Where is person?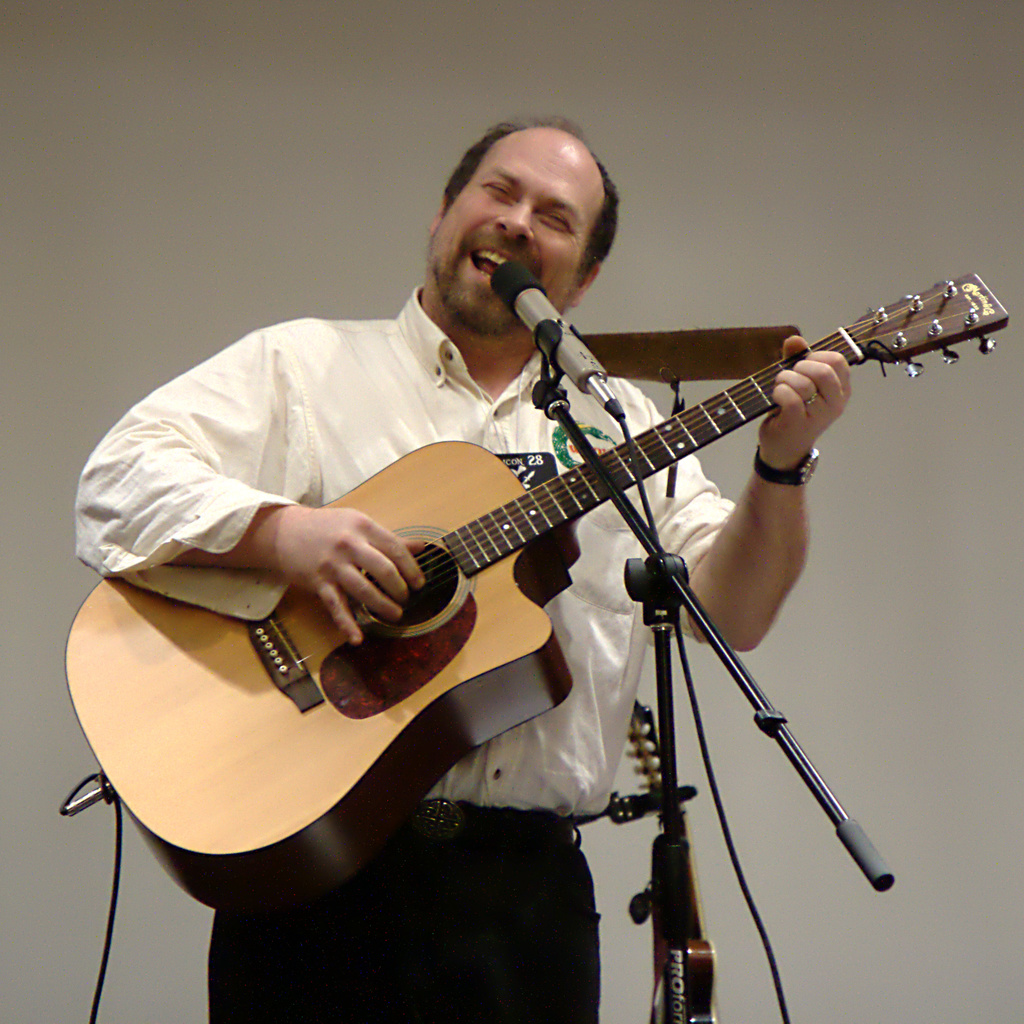
bbox=[134, 102, 959, 986].
